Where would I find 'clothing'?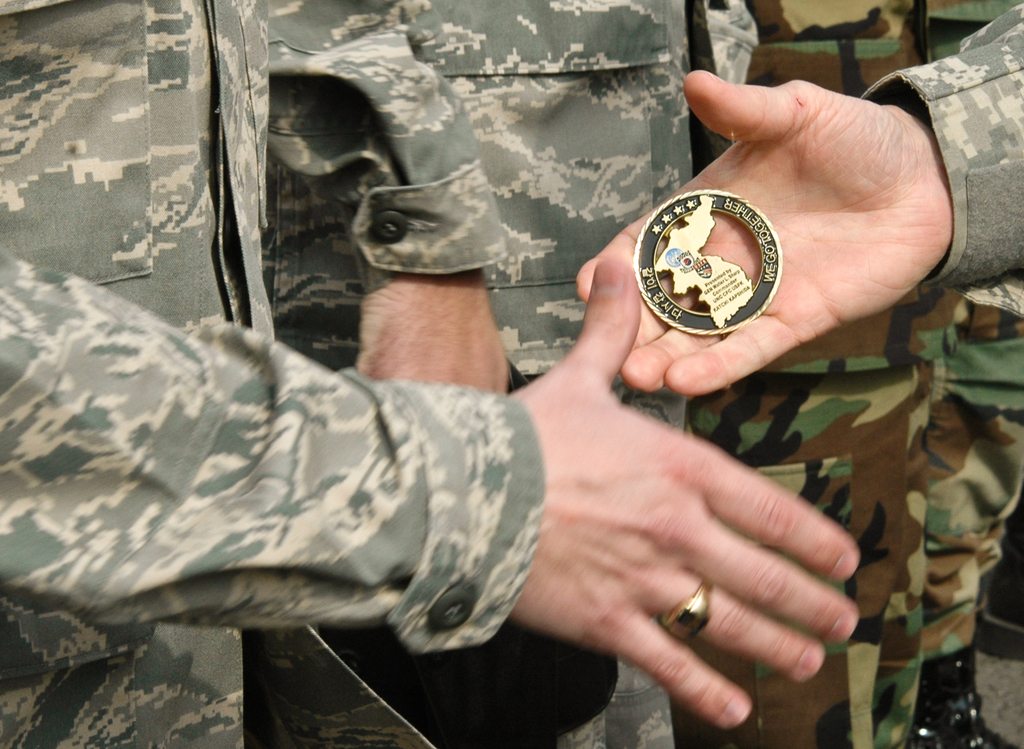
At 922,0,1023,648.
